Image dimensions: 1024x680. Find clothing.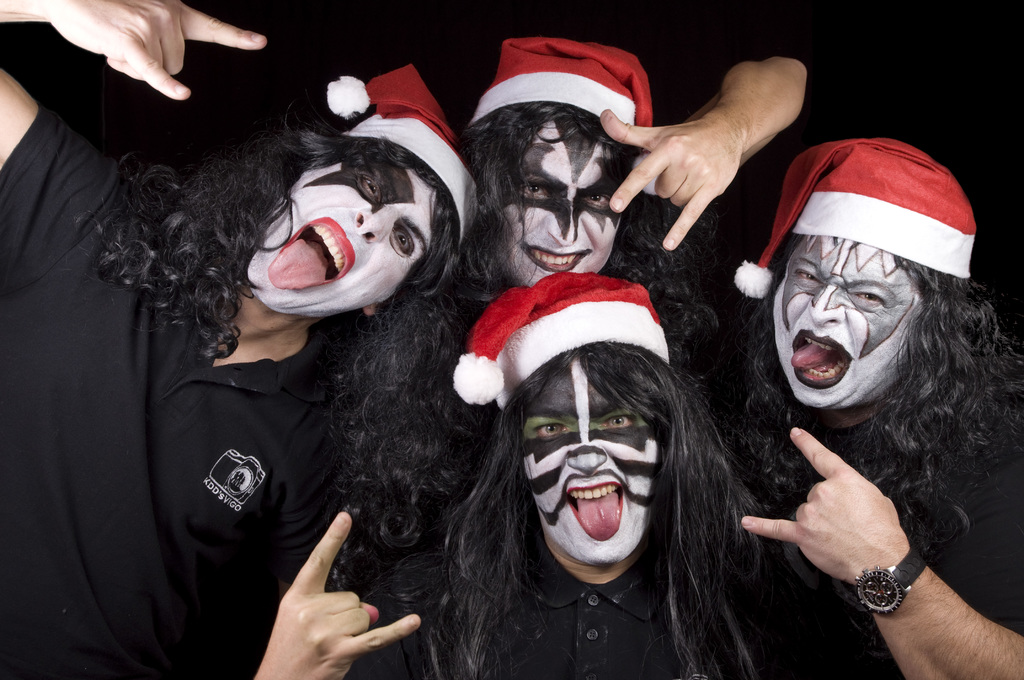
BBox(488, 548, 673, 679).
